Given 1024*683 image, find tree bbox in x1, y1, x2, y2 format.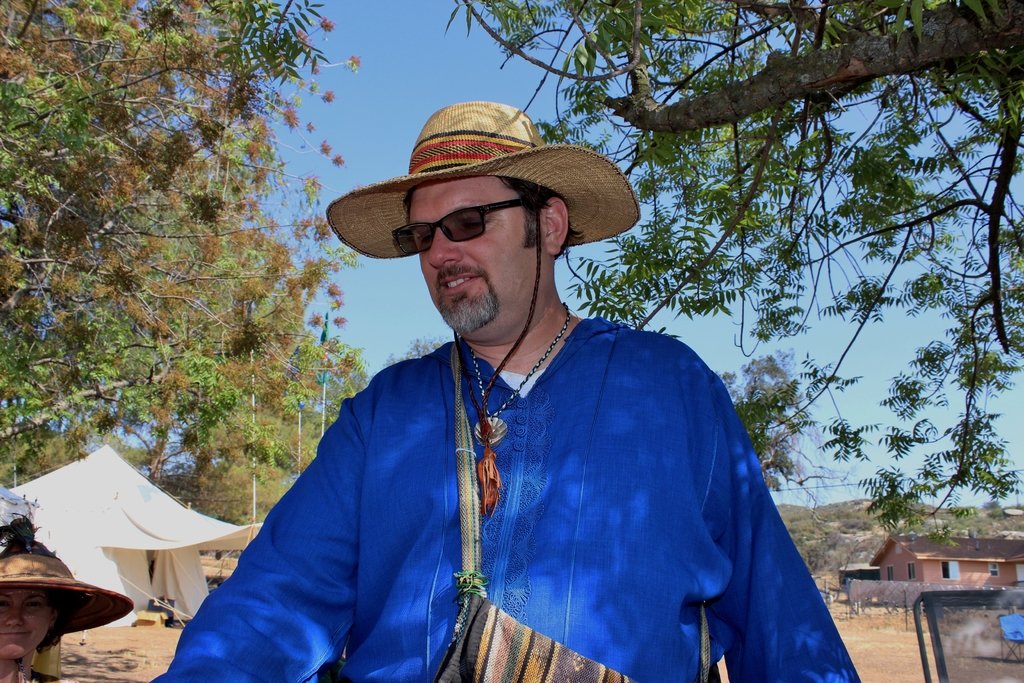
441, 0, 1023, 550.
